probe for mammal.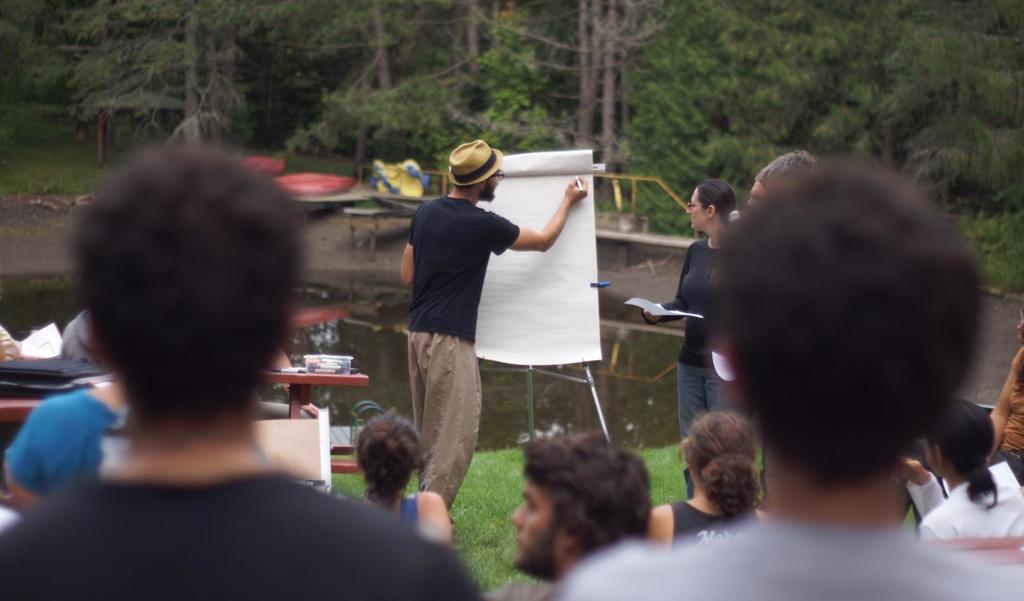
Probe result: (left=551, top=150, right=1021, bottom=600).
